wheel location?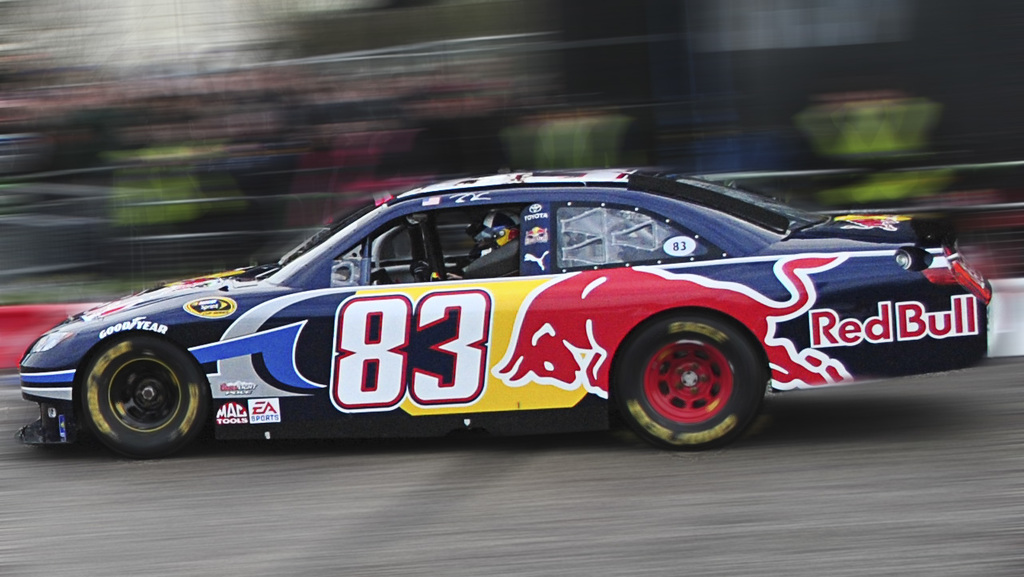
617 317 767 435
